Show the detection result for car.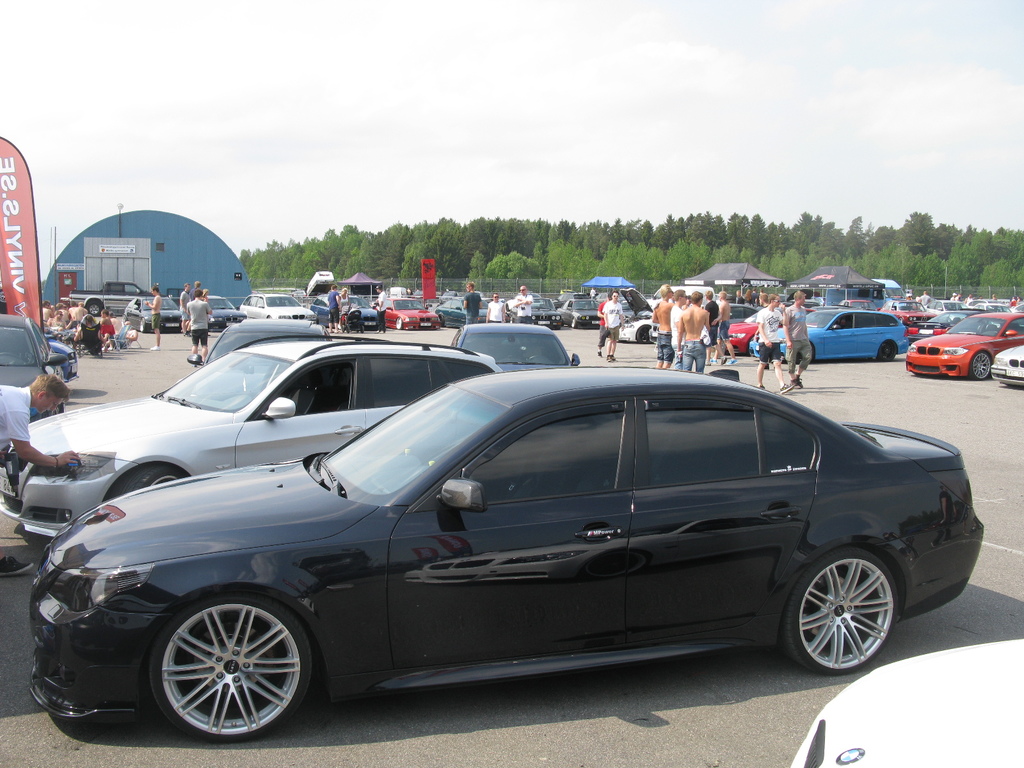
[x1=506, y1=294, x2=561, y2=329].
